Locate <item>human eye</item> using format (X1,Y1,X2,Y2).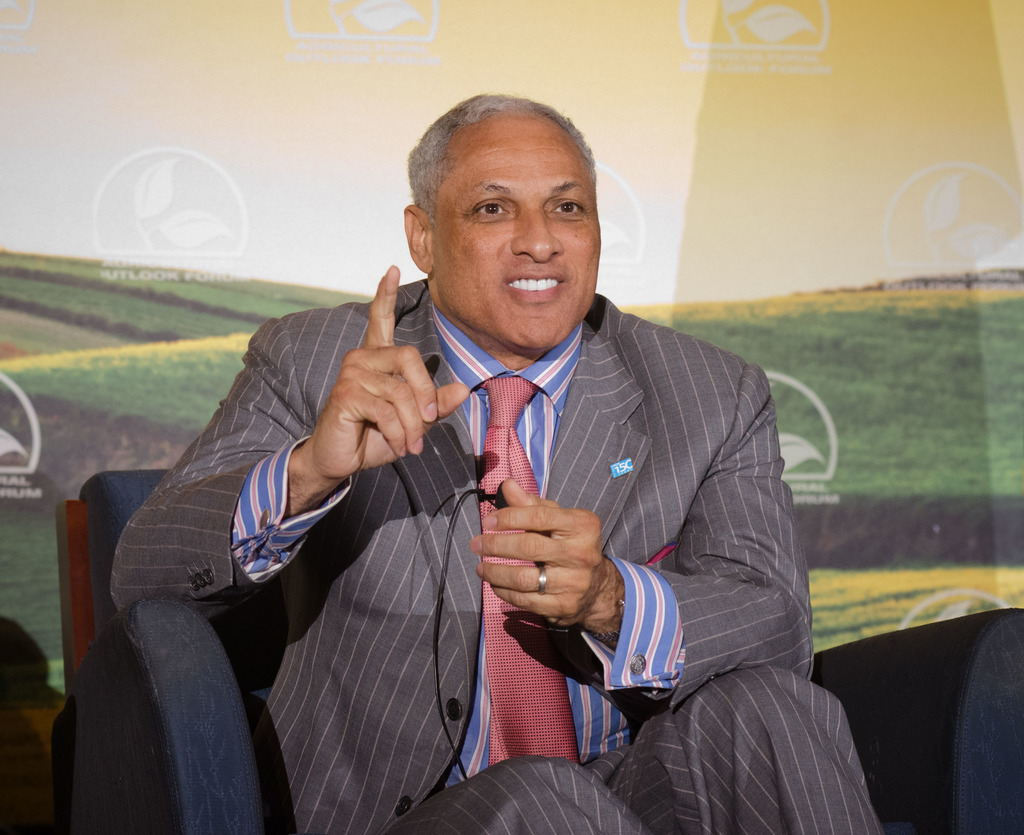
(545,195,588,222).
